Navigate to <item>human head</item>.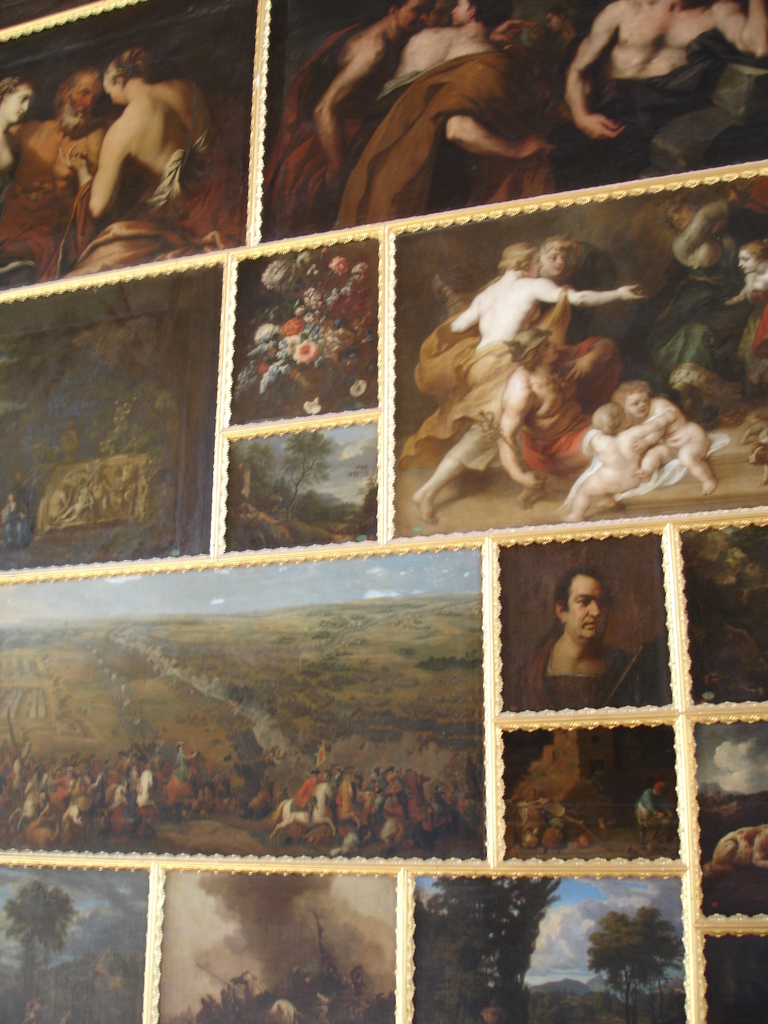
Navigation target: <box>103,45,157,106</box>.
